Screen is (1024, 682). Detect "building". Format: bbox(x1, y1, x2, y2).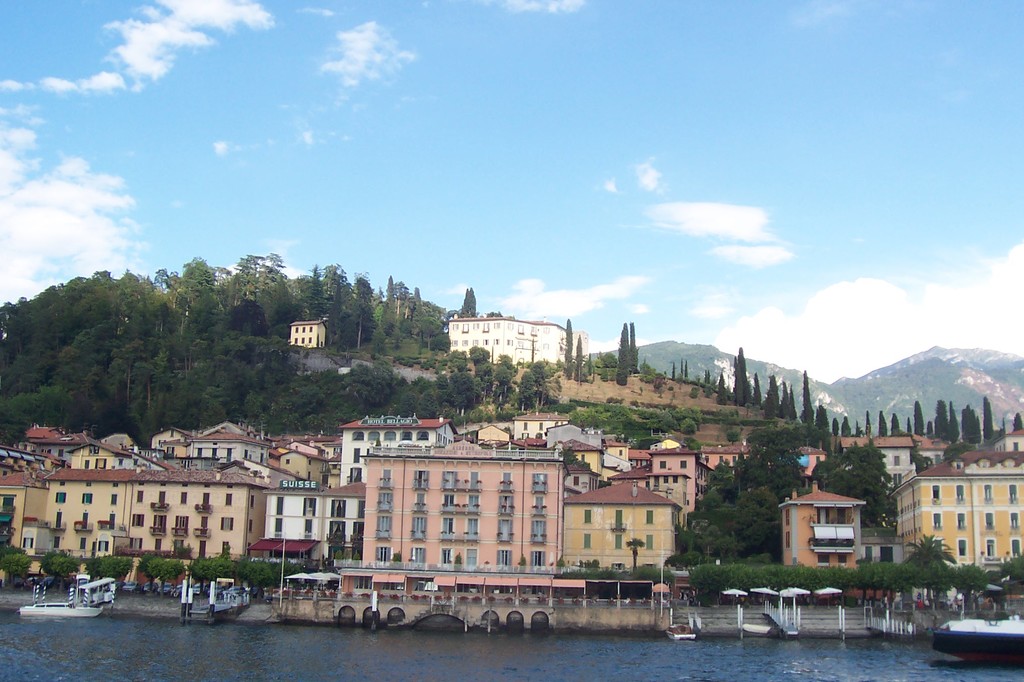
bbox(447, 317, 593, 371).
